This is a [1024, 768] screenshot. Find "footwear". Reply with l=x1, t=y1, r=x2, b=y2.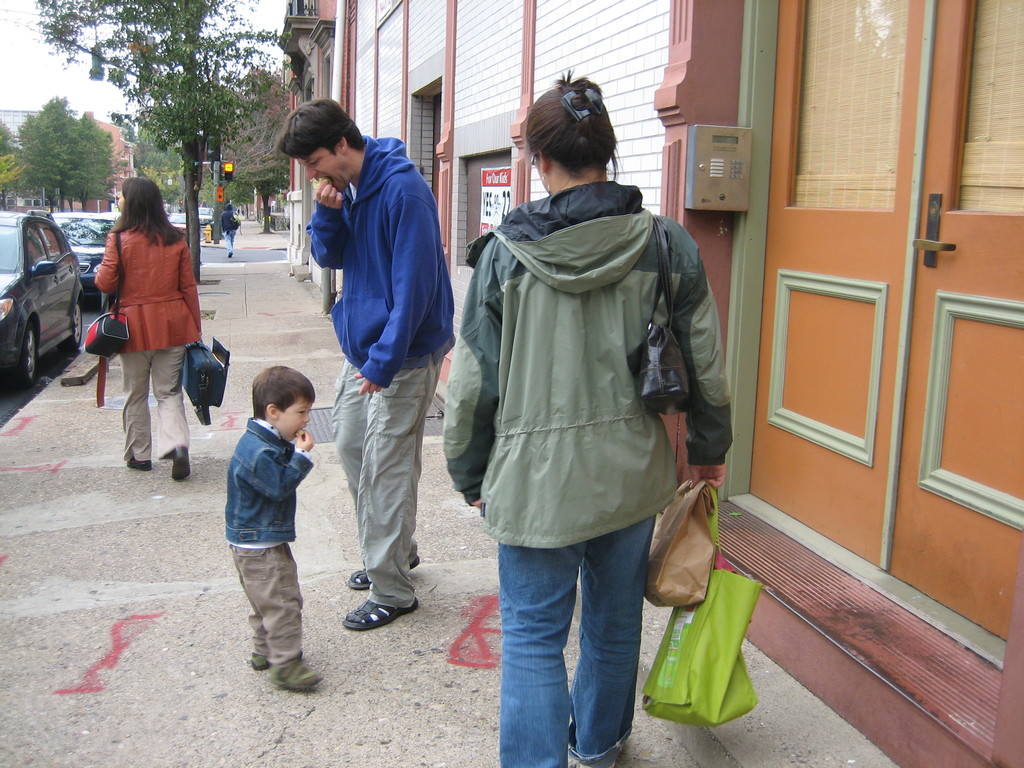
l=122, t=457, r=148, b=465.
